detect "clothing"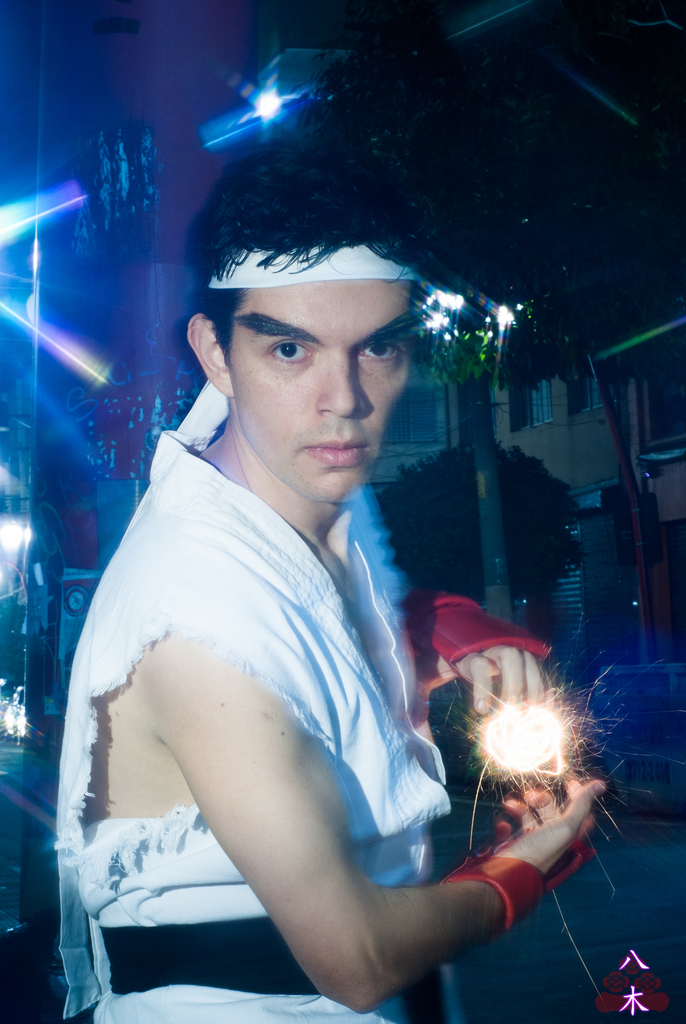
bbox=[49, 455, 471, 1023]
